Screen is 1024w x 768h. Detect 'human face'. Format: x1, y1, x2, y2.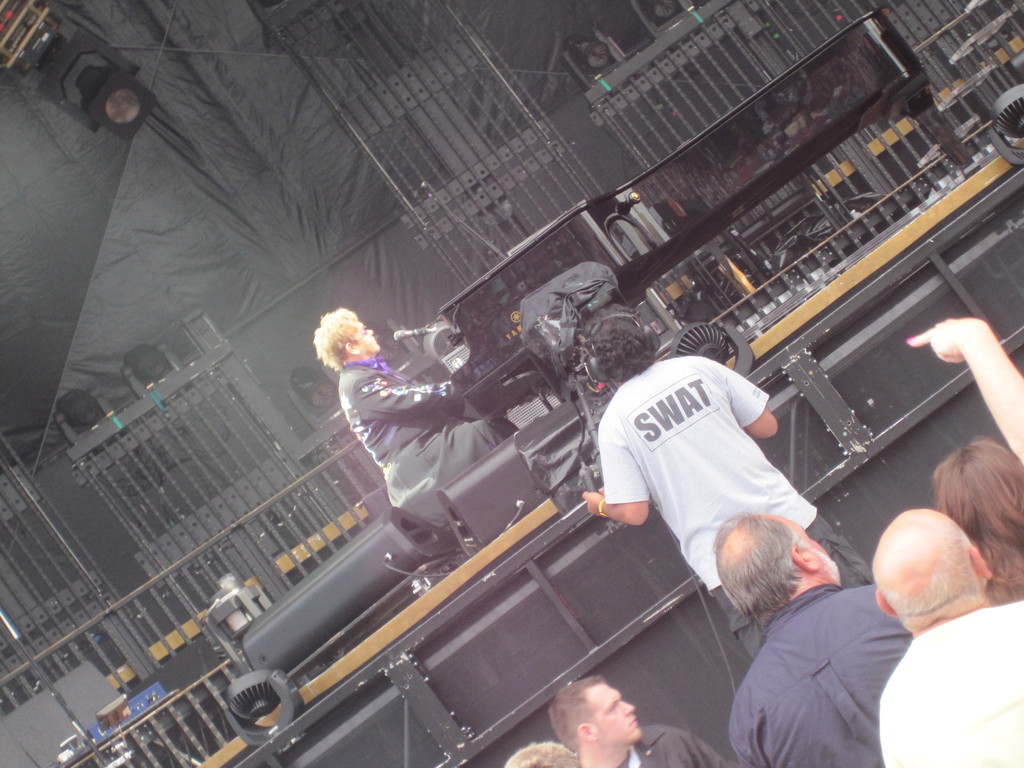
353, 320, 380, 348.
